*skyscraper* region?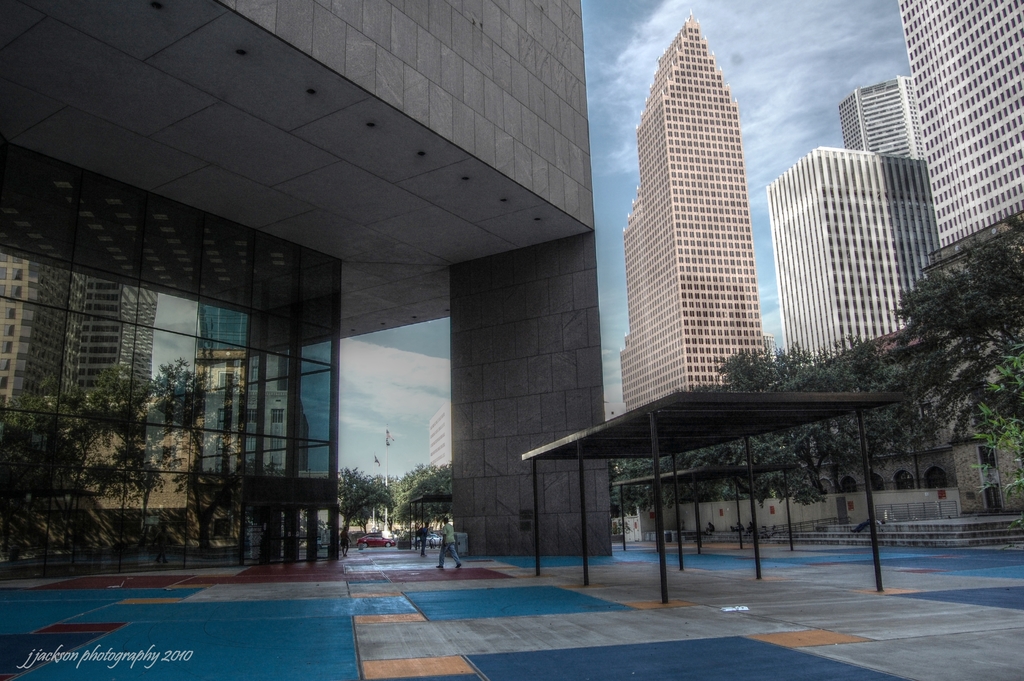
box=[612, 13, 784, 423]
